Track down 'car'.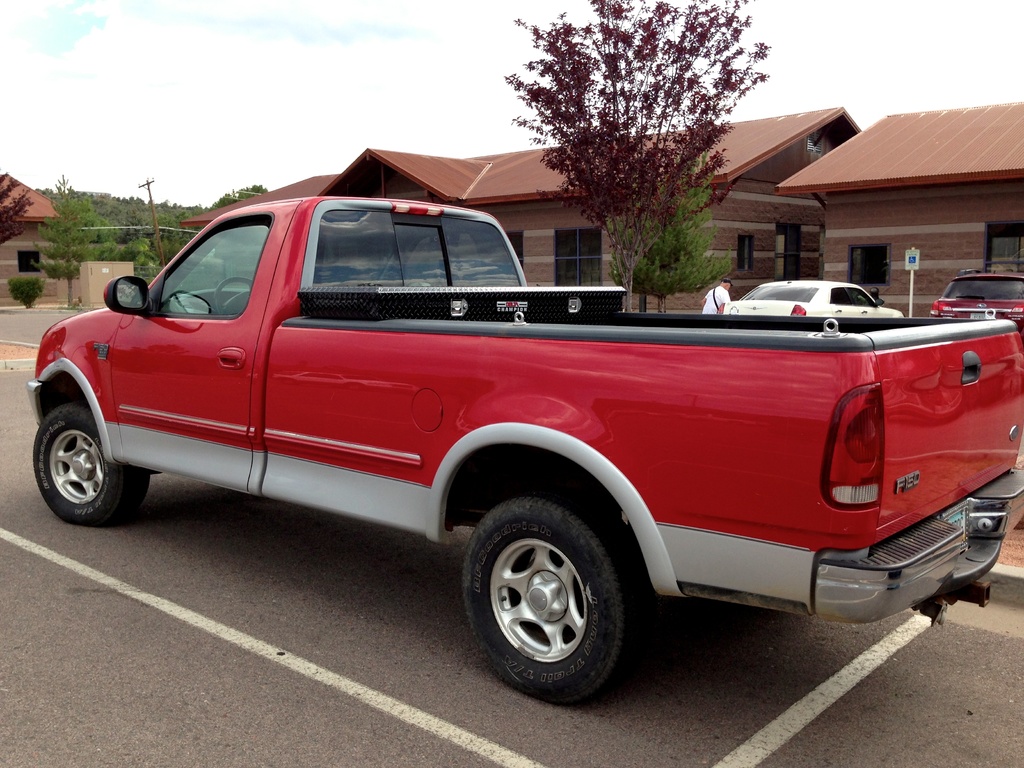
Tracked to bbox(721, 271, 908, 316).
